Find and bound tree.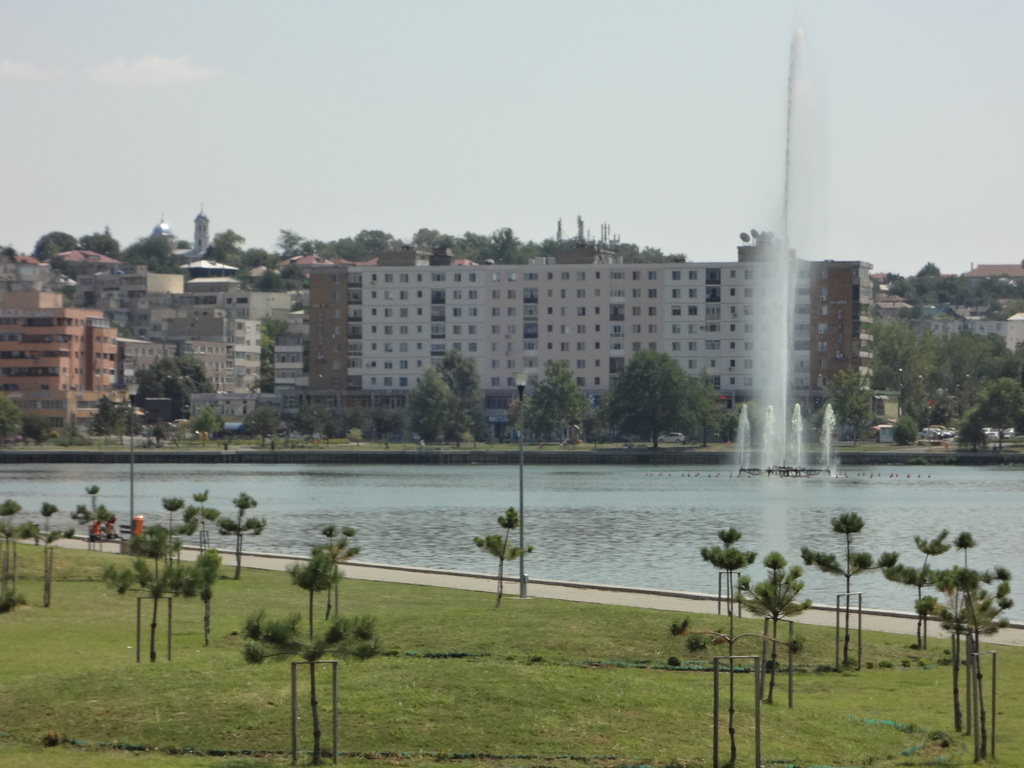
Bound: 402/351/488/440.
